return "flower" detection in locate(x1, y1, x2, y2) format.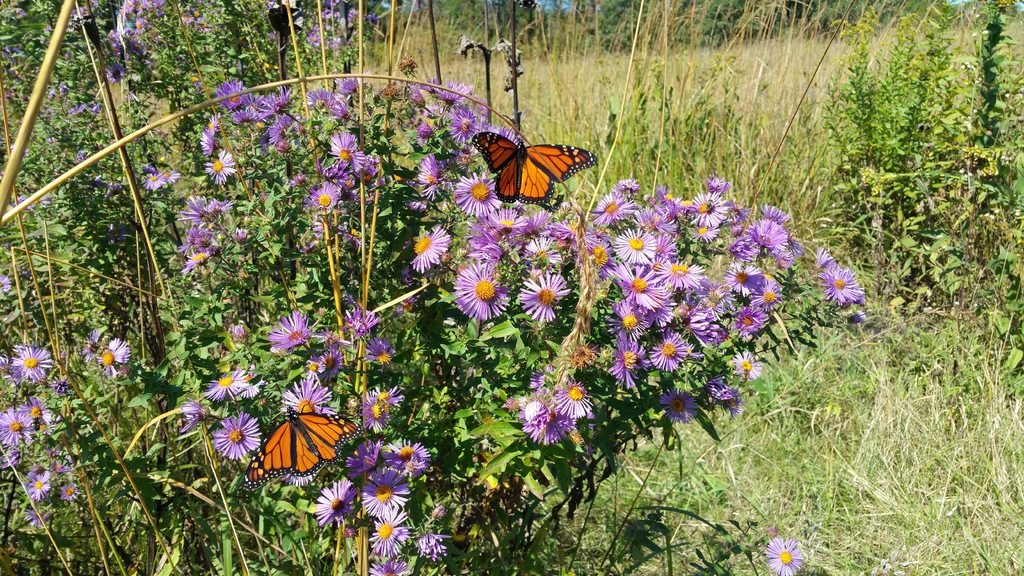
locate(265, 307, 315, 351).
